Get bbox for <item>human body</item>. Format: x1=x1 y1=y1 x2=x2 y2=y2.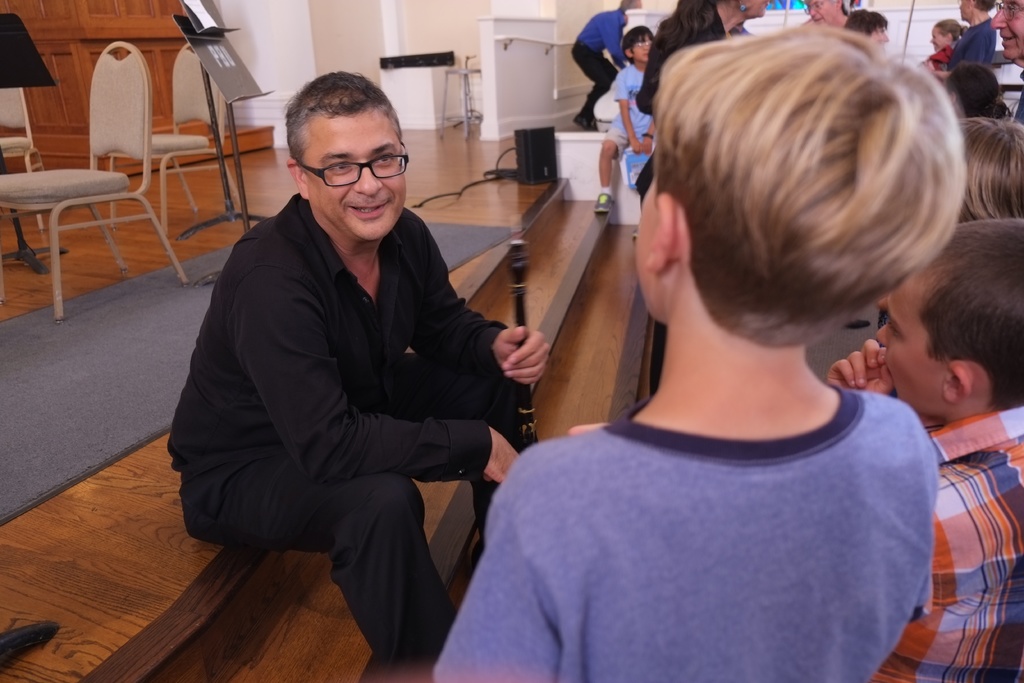
x1=570 y1=9 x2=628 y2=122.
